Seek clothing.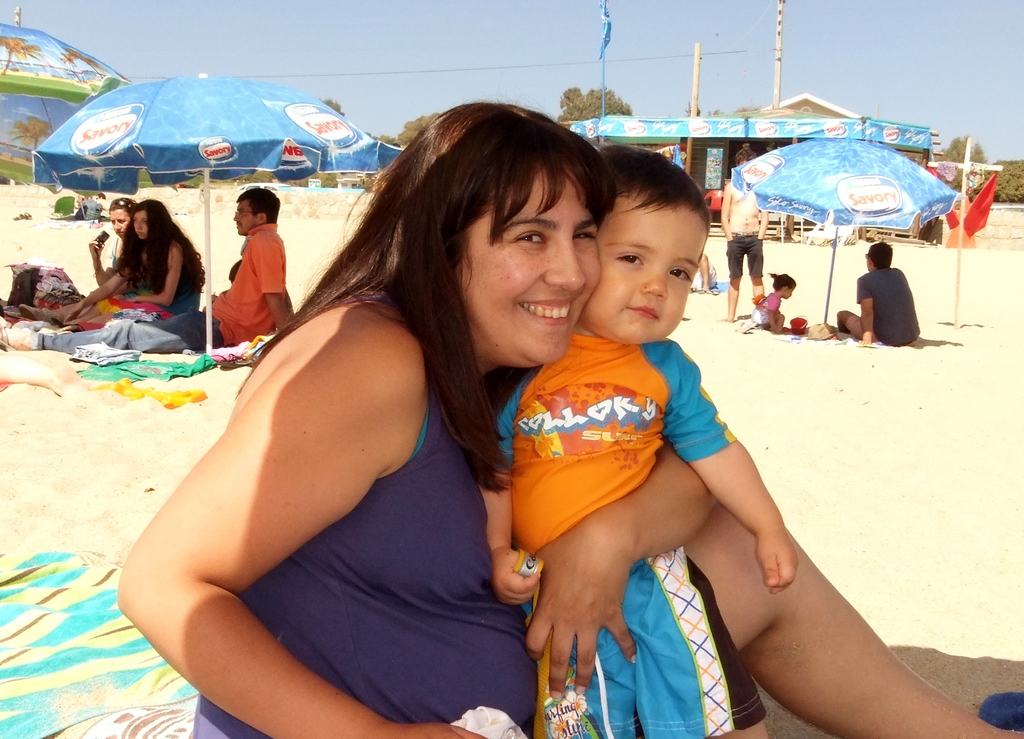
(840, 262, 922, 336).
